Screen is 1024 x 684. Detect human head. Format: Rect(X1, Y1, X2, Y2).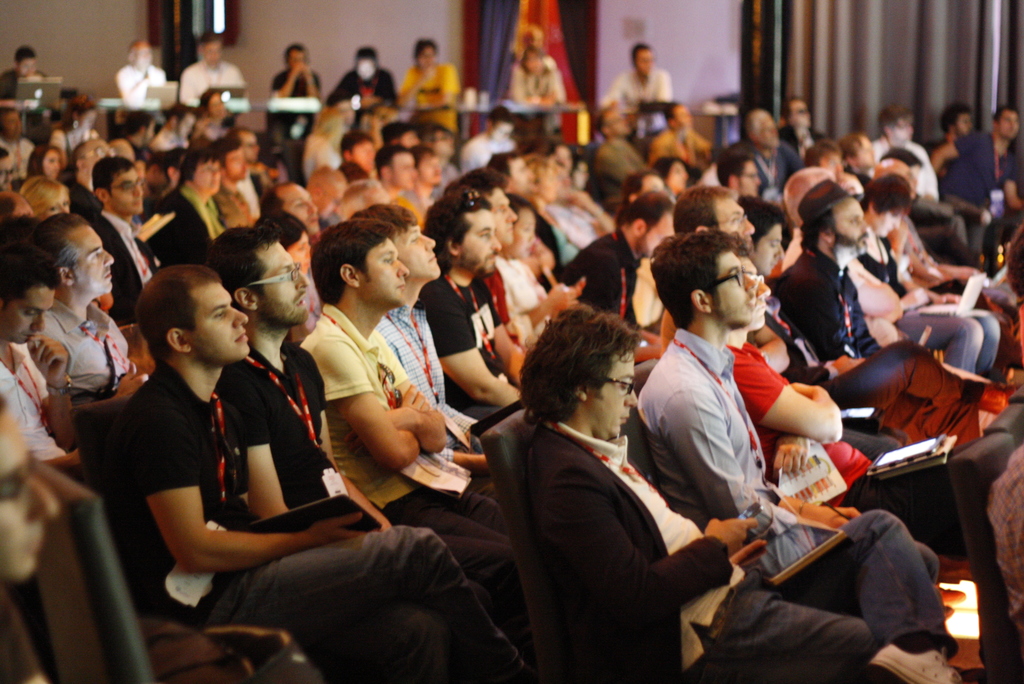
Rect(0, 396, 62, 580).
